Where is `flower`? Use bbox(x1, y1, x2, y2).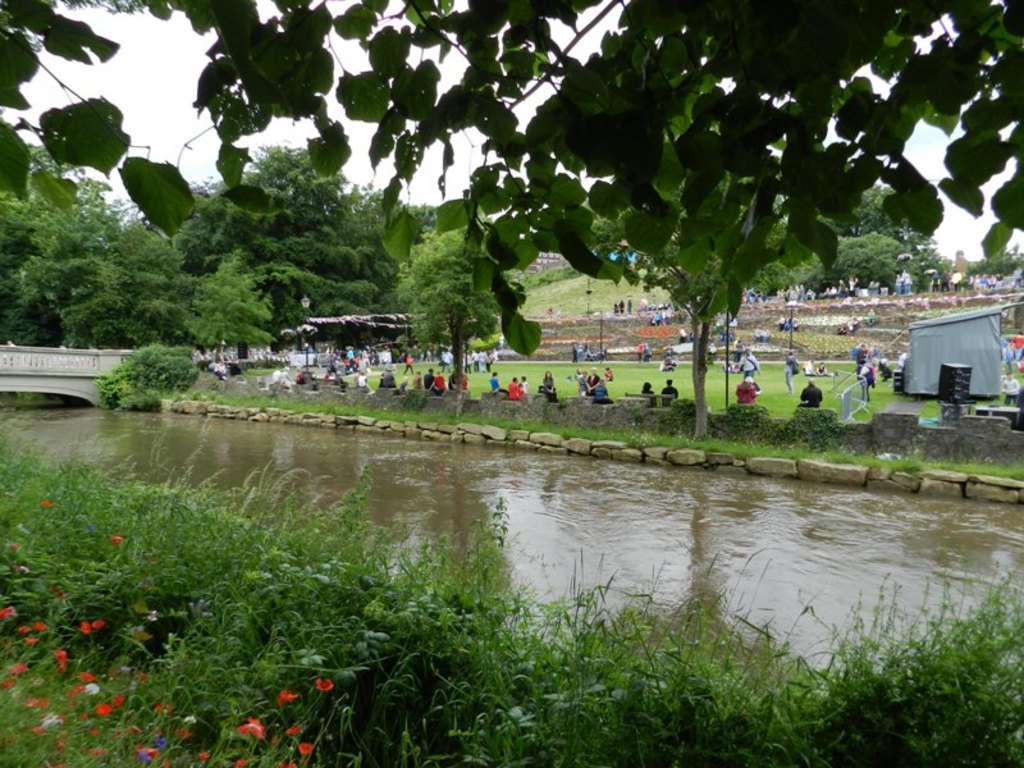
bbox(33, 623, 46, 636).
